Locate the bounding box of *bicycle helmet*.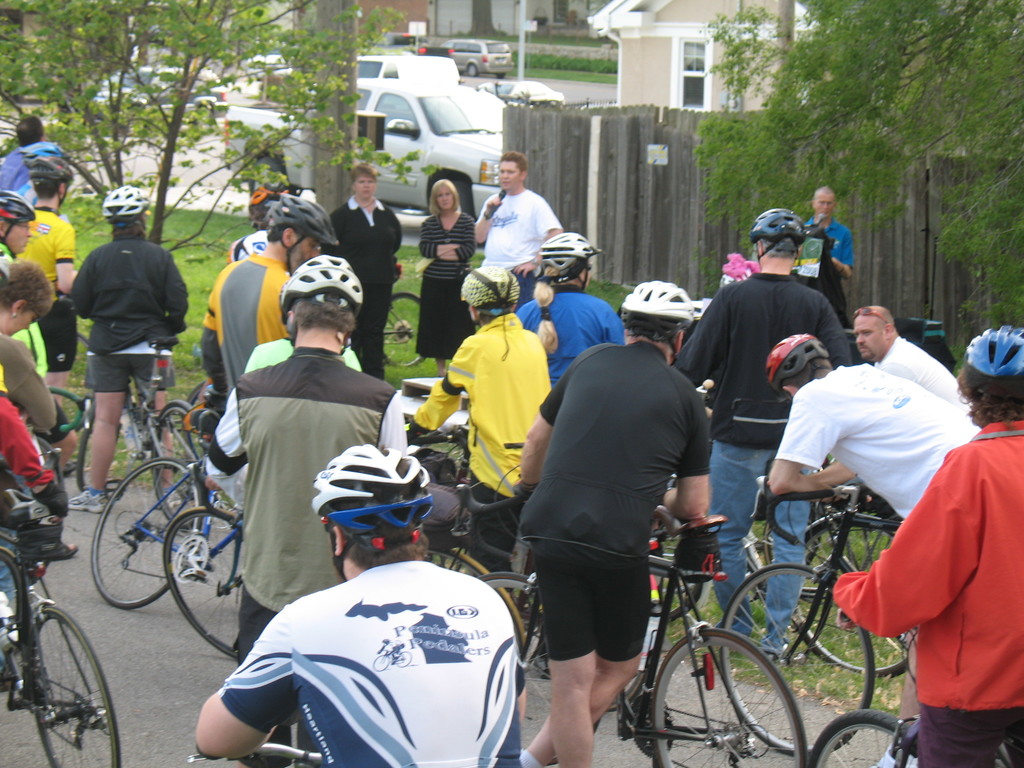
Bounding box: 548 230 601 262.
